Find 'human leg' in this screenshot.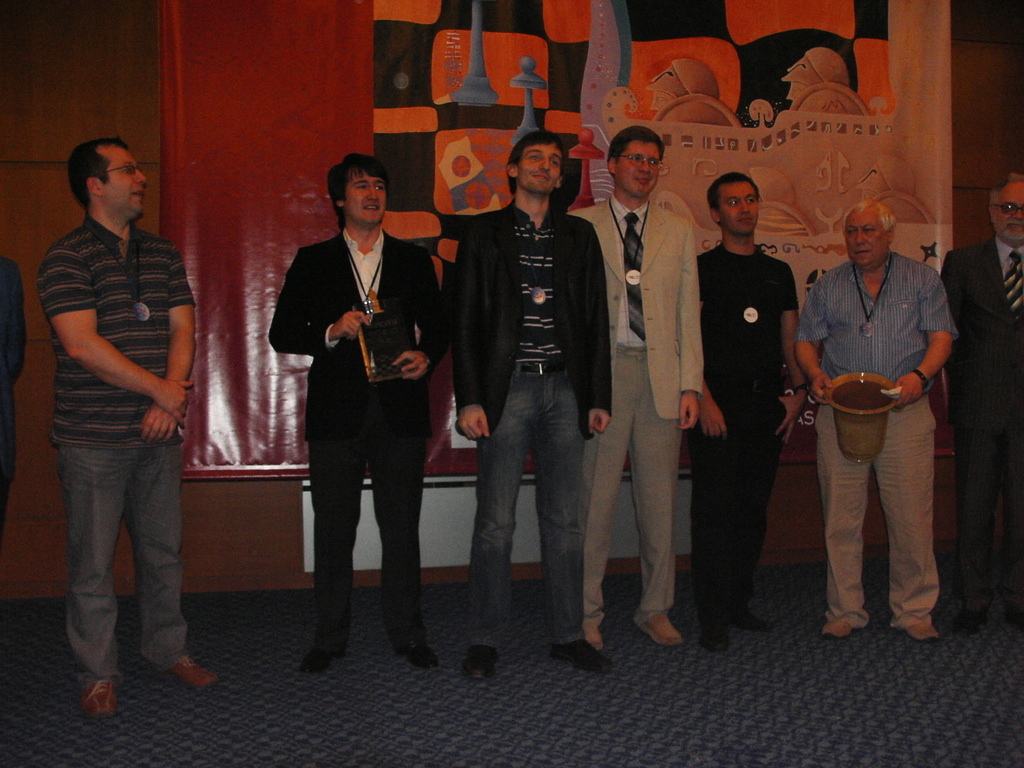
The bounding box for 'human leg' is 536:364:613:675.
